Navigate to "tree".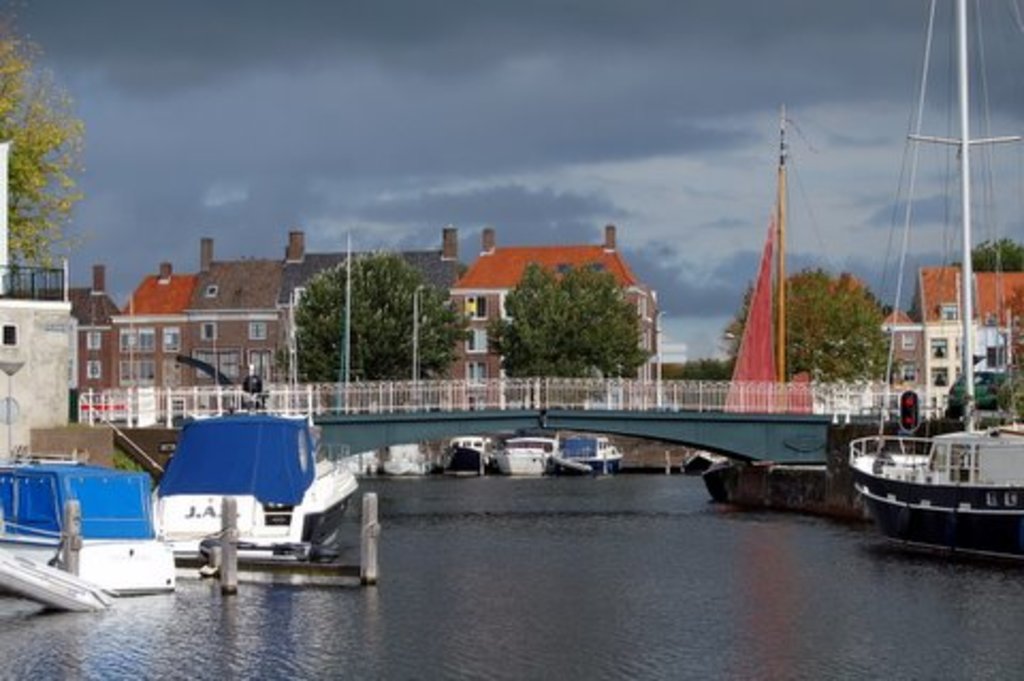
Navigation target: 986:297:1022:416.
